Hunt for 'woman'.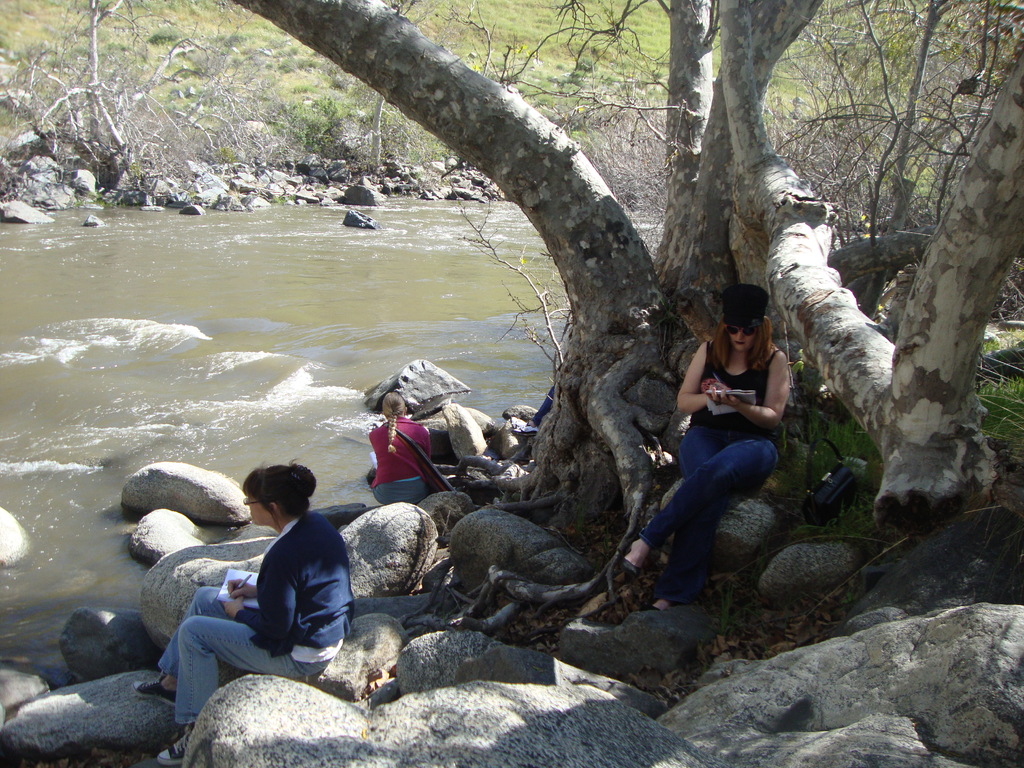
Hunted down at x1=132, y1=457, x2=360, y2=767.
